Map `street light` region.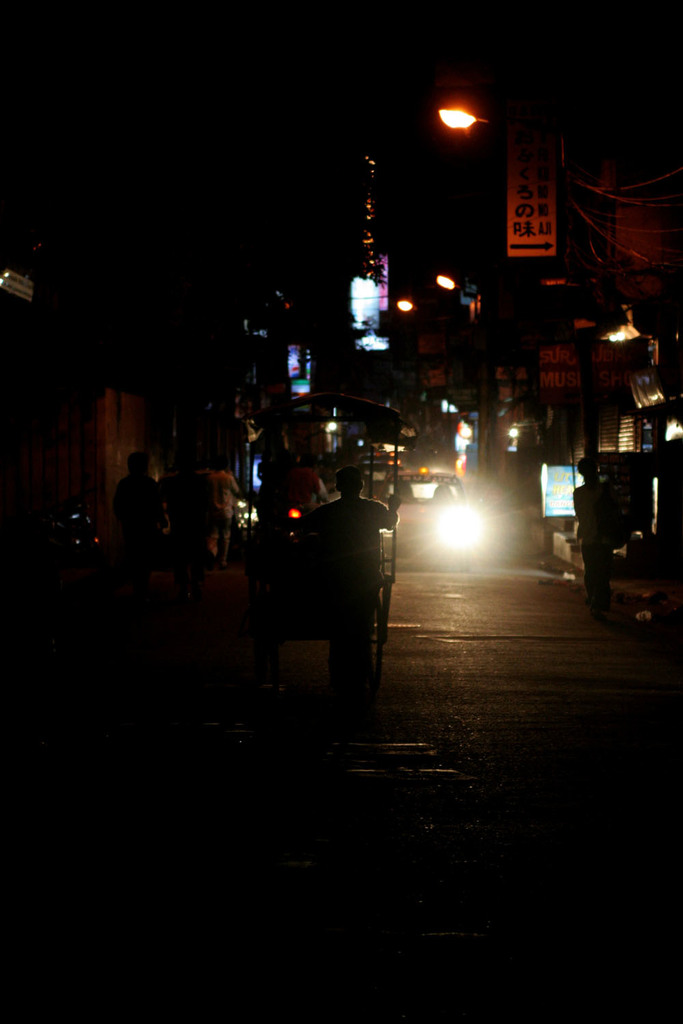
Mapped to [433, 99, 671, 275].
